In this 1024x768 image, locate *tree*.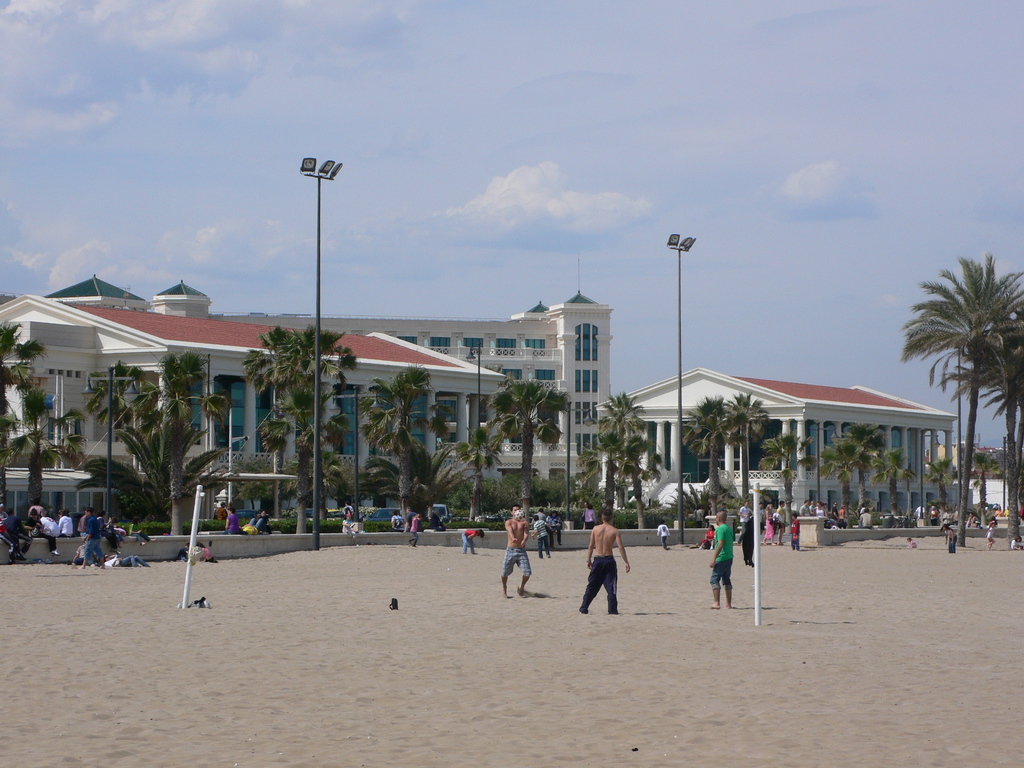
Bounding box: {"left": 578, "top": 393, "right": 659, "bottom": 526}.
